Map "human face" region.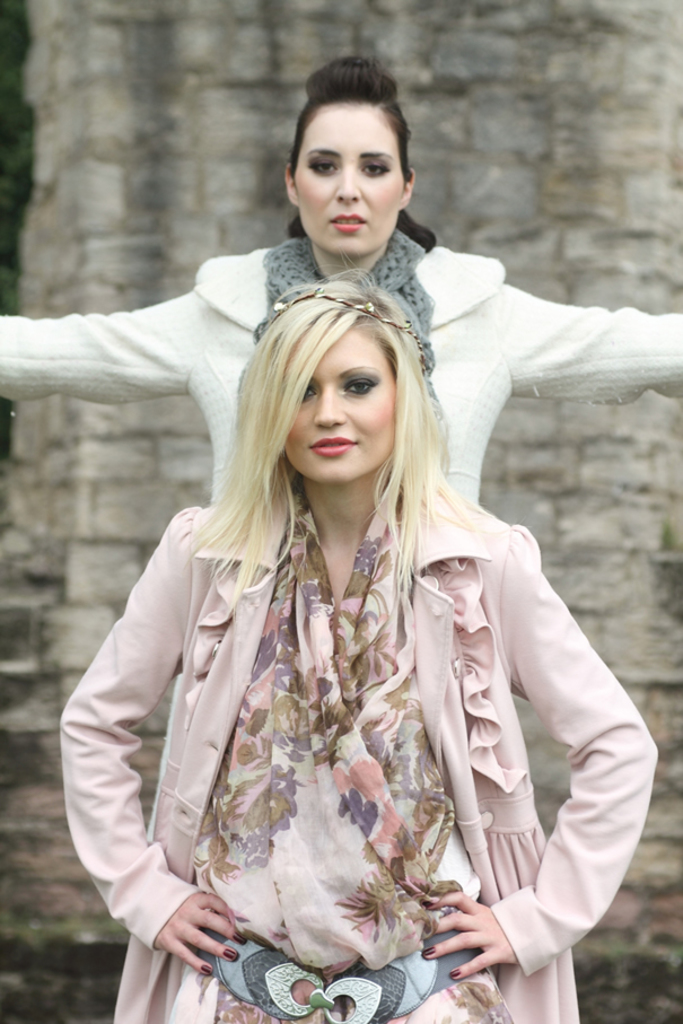
Mapped to (289,329,394,483).
